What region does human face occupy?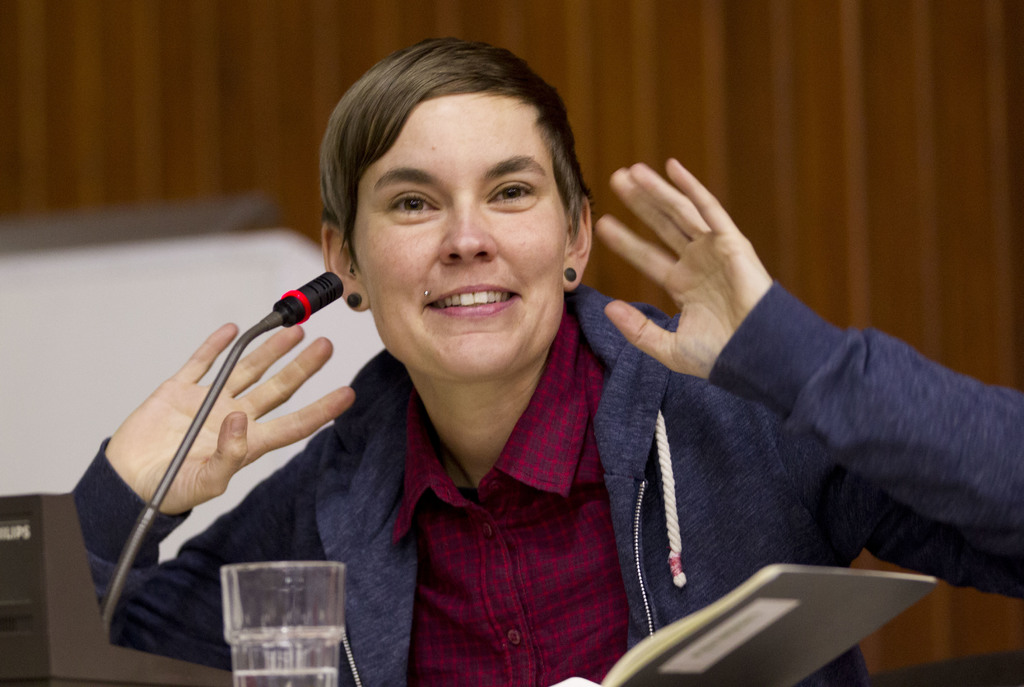
355:93:564:377.
